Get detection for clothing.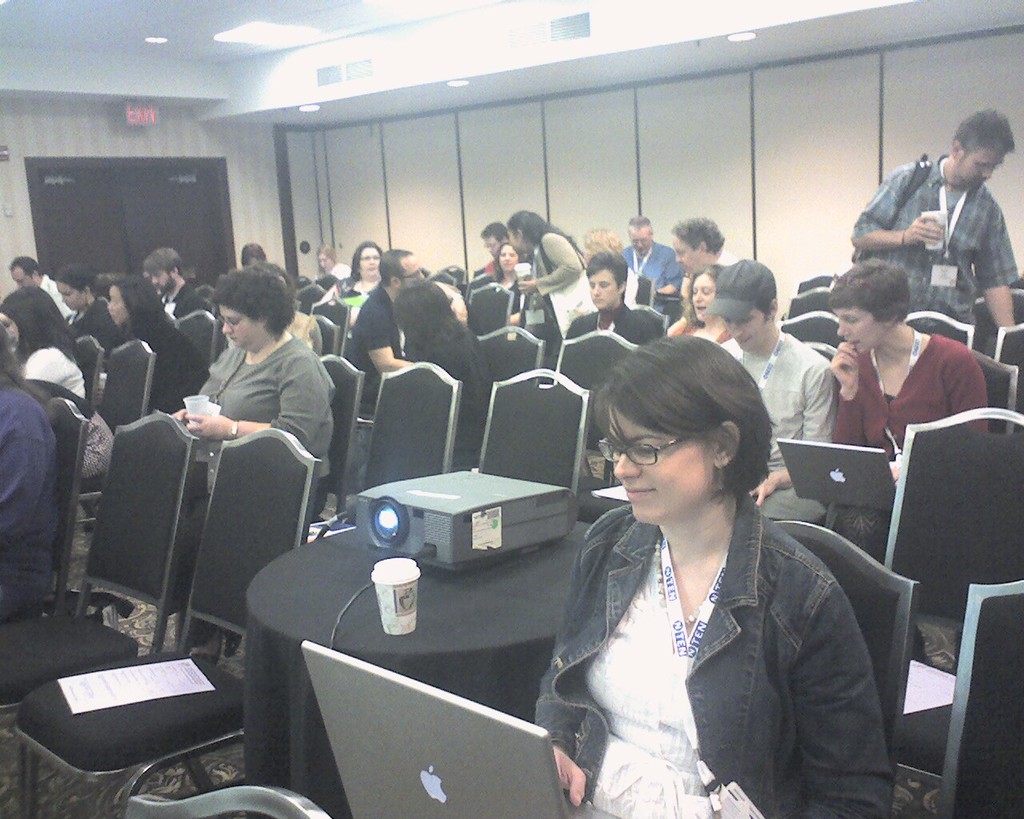
Detection: box(822, 320, 974, 457).
